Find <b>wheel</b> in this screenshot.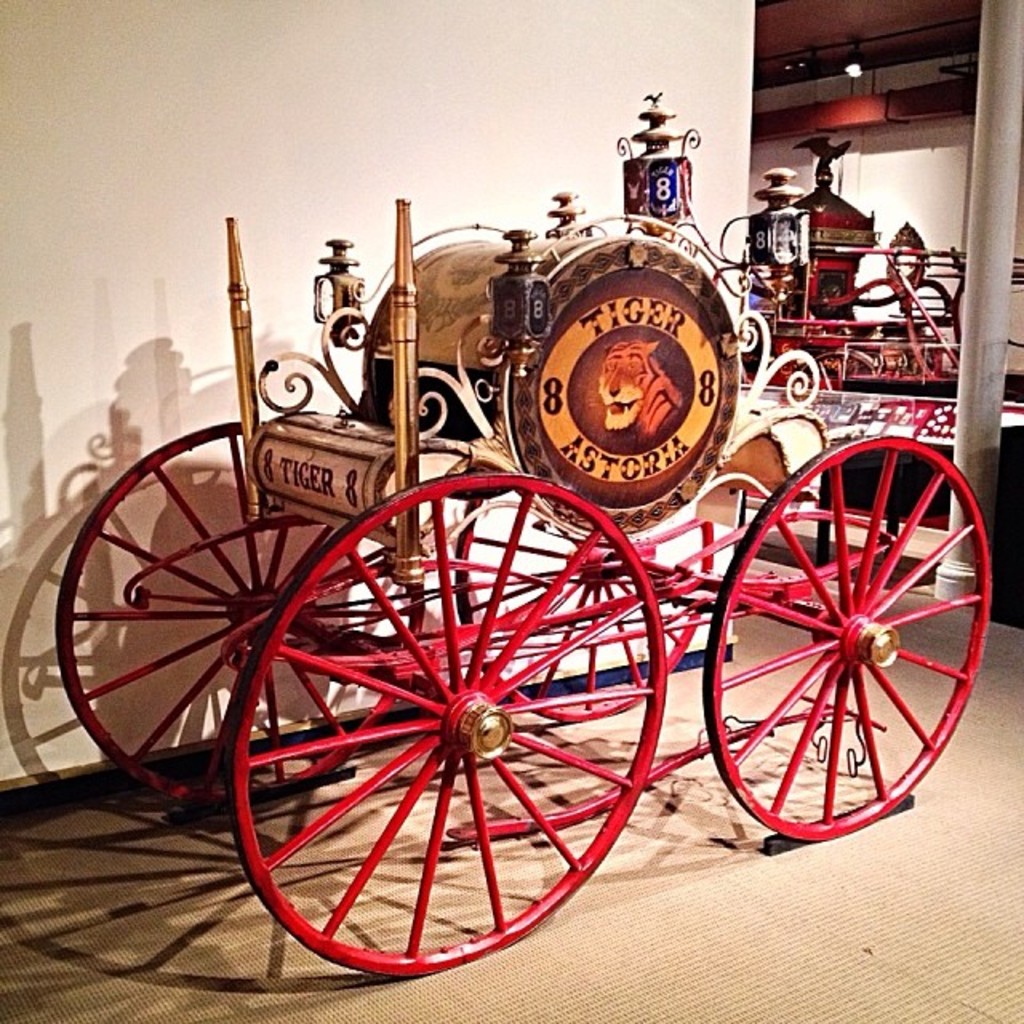
The bounding box for <b>wheel</b> is <bbox>706, 434, 990, 843</bbox>.
